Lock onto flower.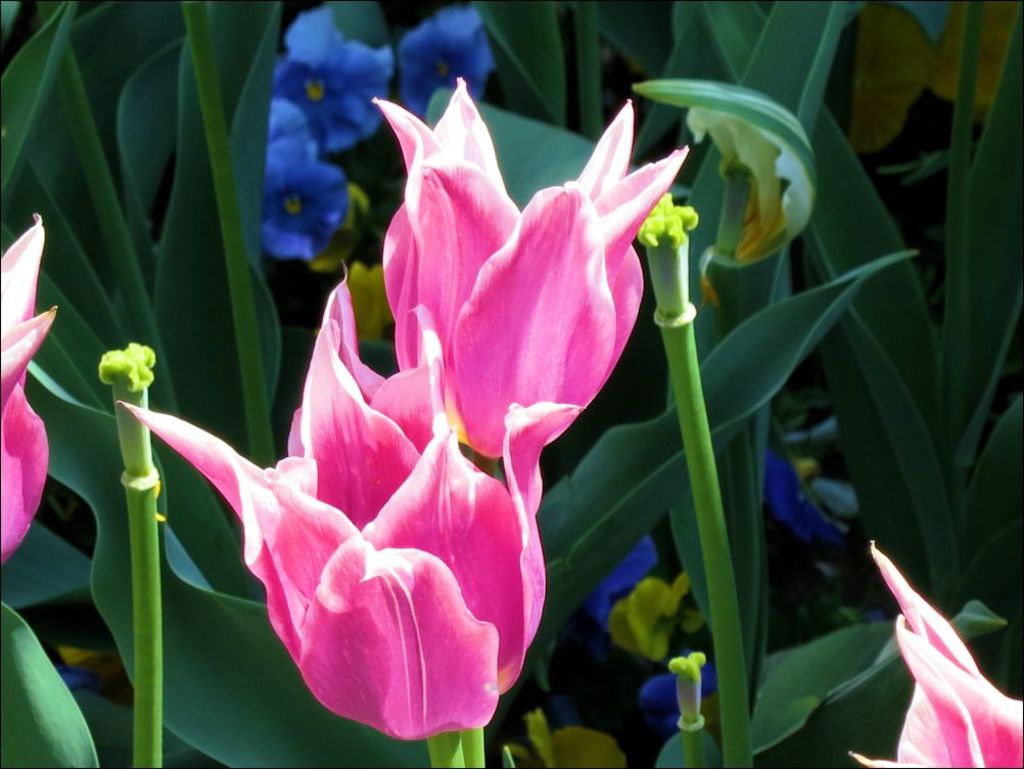
Locked: rect(253, 98, 350, 263).
